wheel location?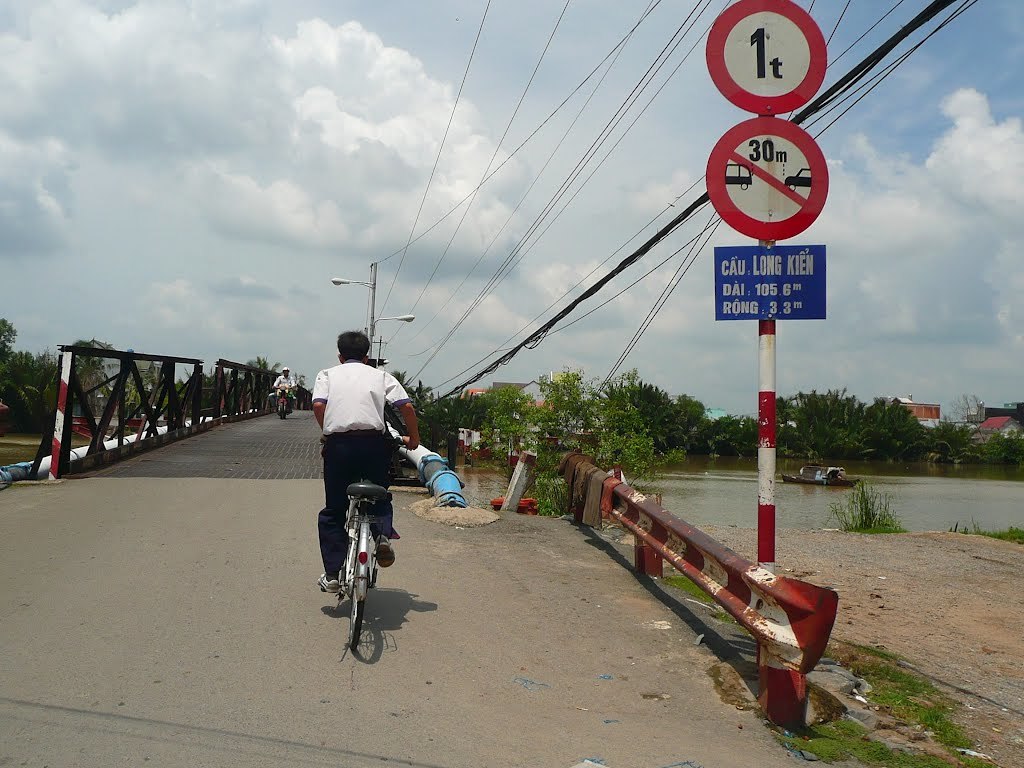
pyautogui.locateOnScreen(788, 182, 797, 192)
